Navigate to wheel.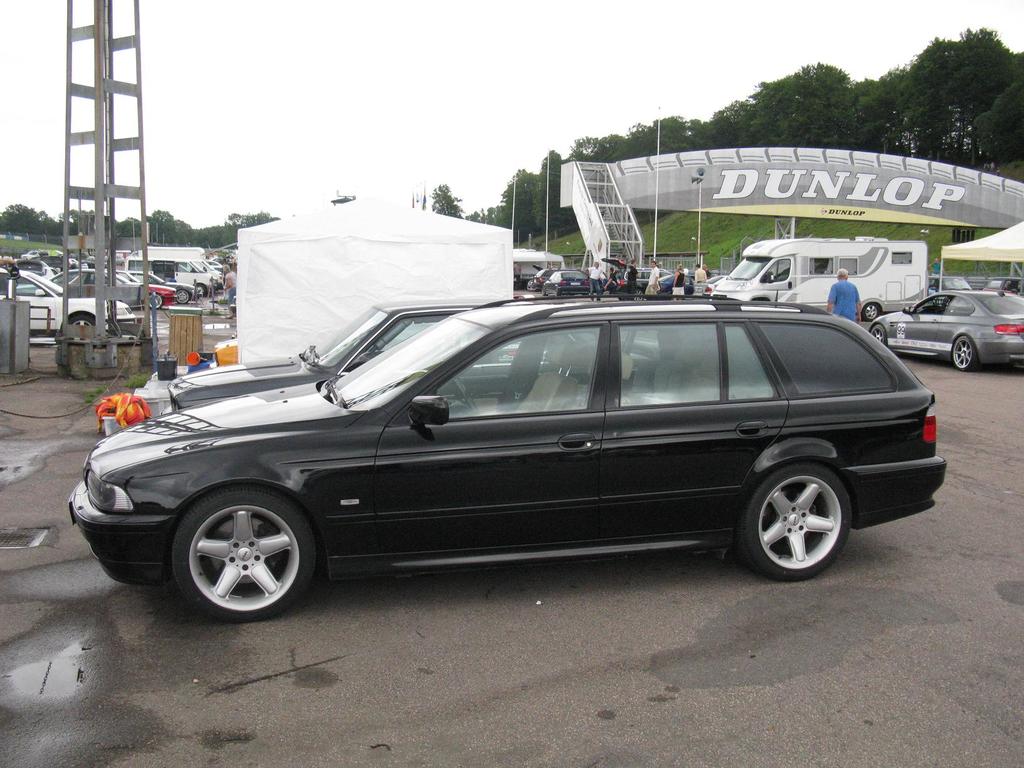
Navigation target: [x1=630, y1=288, x2=643, y2=299].
